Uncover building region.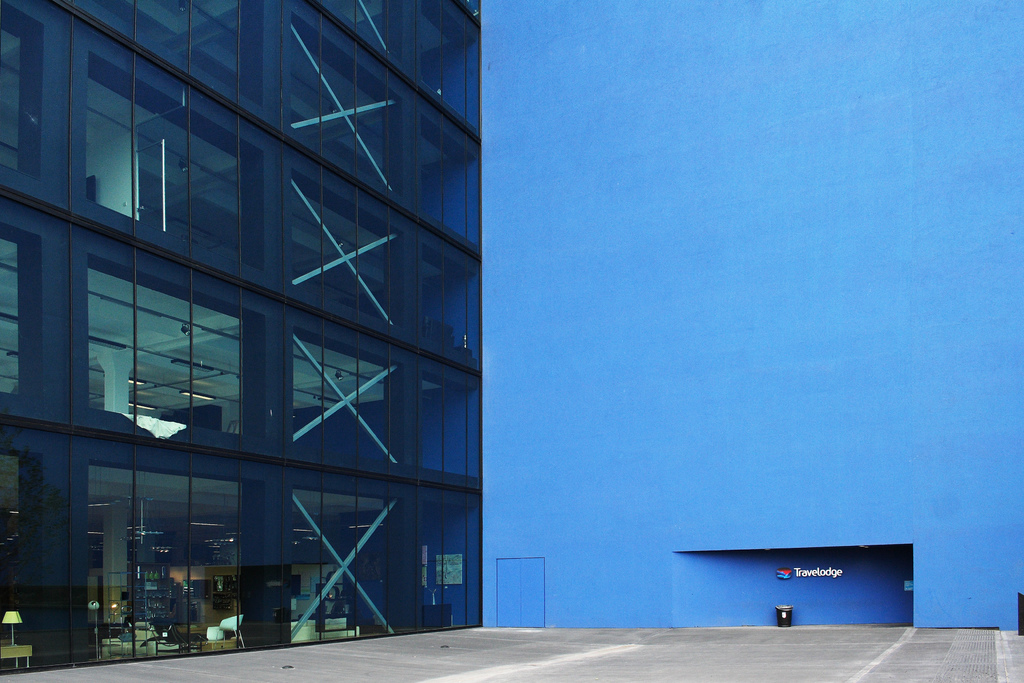
Uncovered: l=0, t=0, r=484, b=674.
